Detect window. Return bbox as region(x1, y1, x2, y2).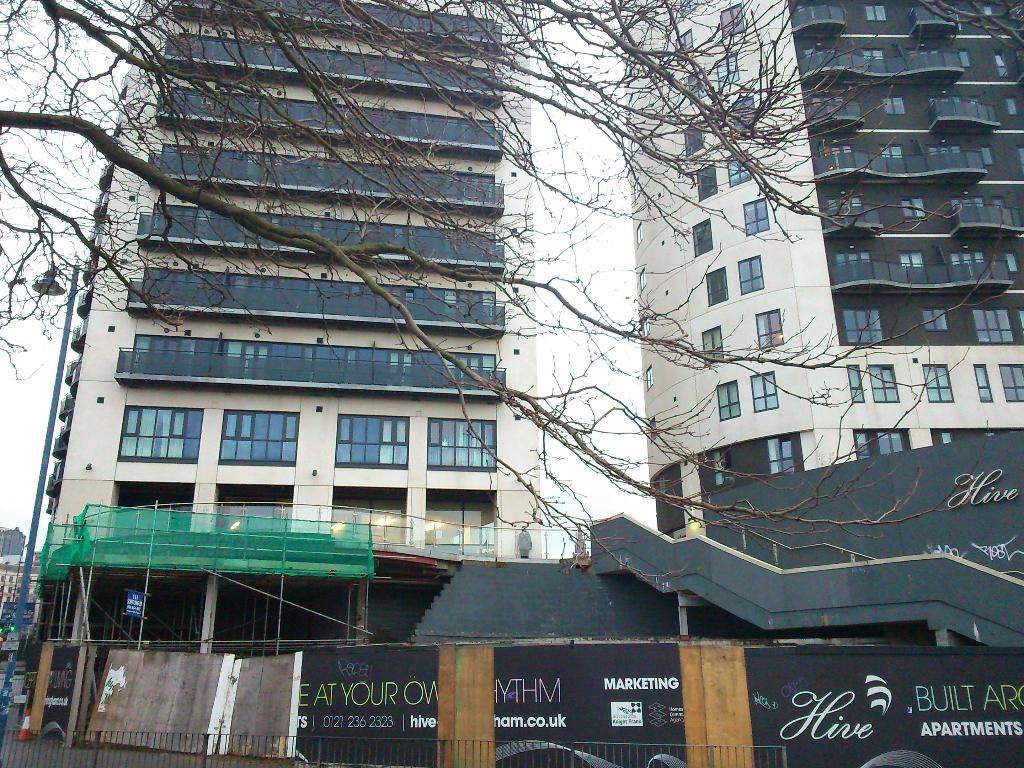
region(644, 369, 653, 392).
